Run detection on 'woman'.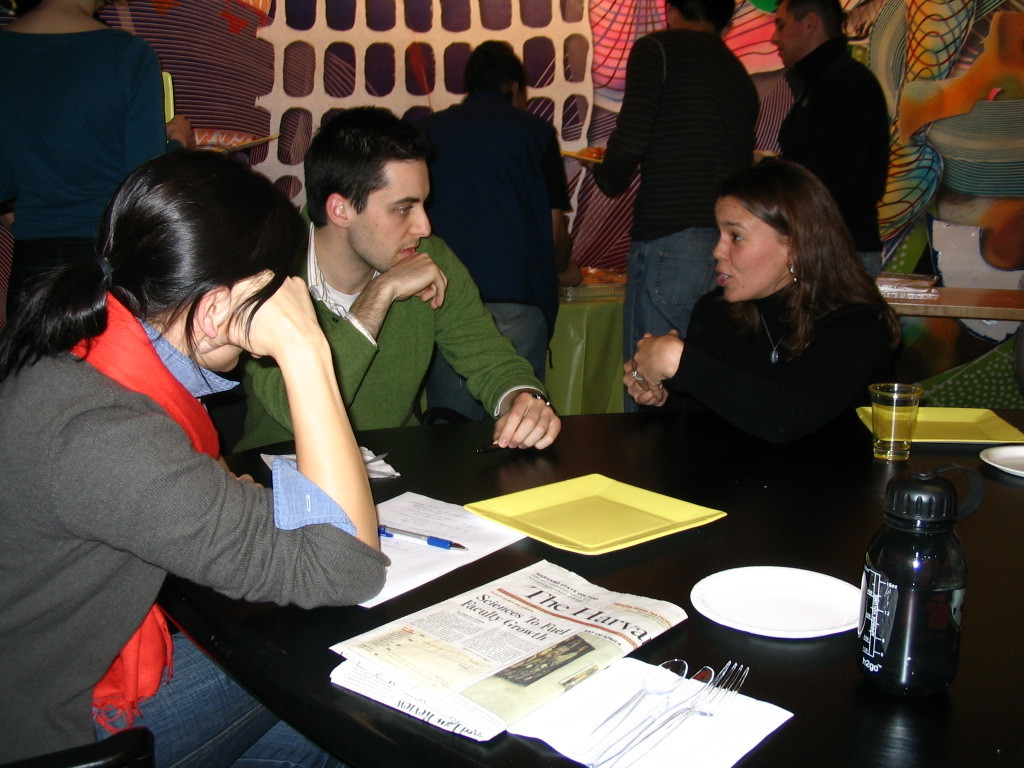
Result: <box>420,38,569,430</box>.
